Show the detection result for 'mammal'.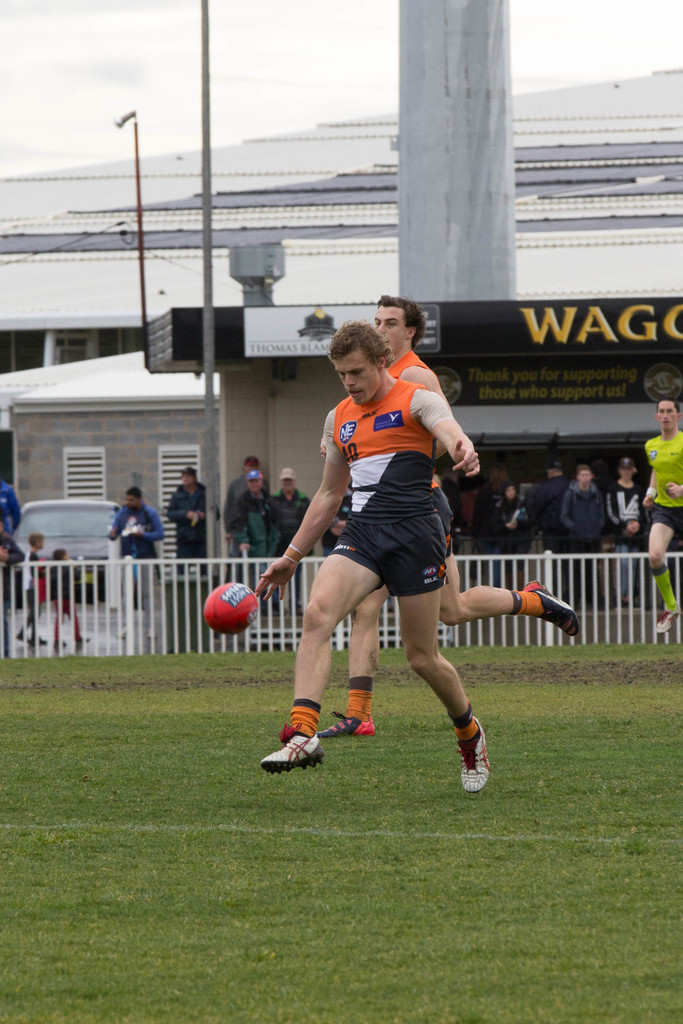
crop(107, 488, 174, 610).
